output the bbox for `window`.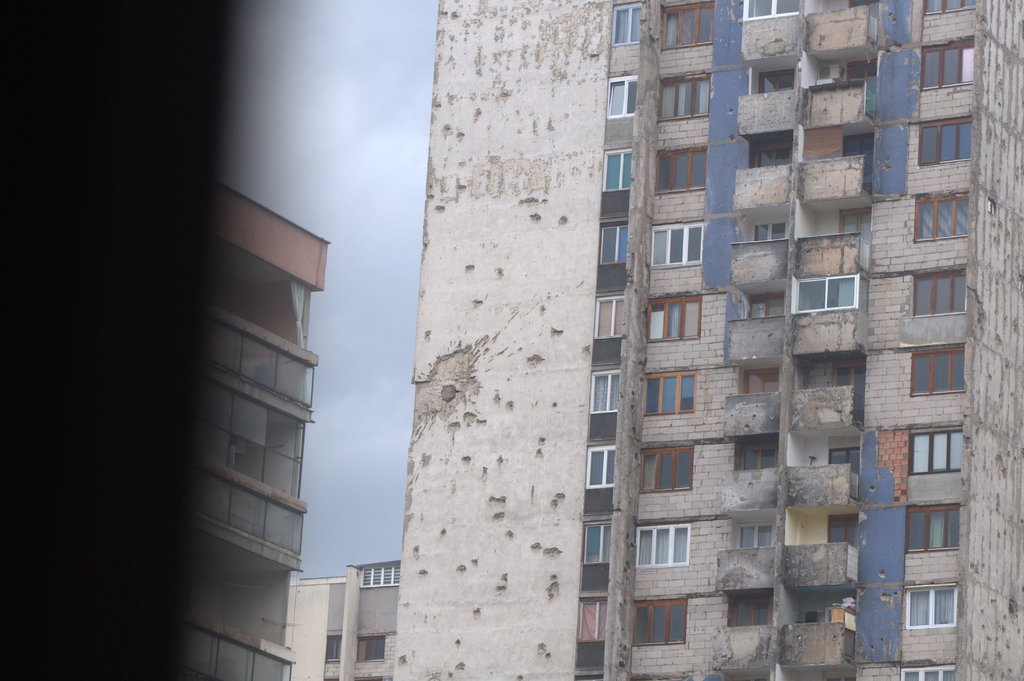
rect(581, 526, 612, 566).
